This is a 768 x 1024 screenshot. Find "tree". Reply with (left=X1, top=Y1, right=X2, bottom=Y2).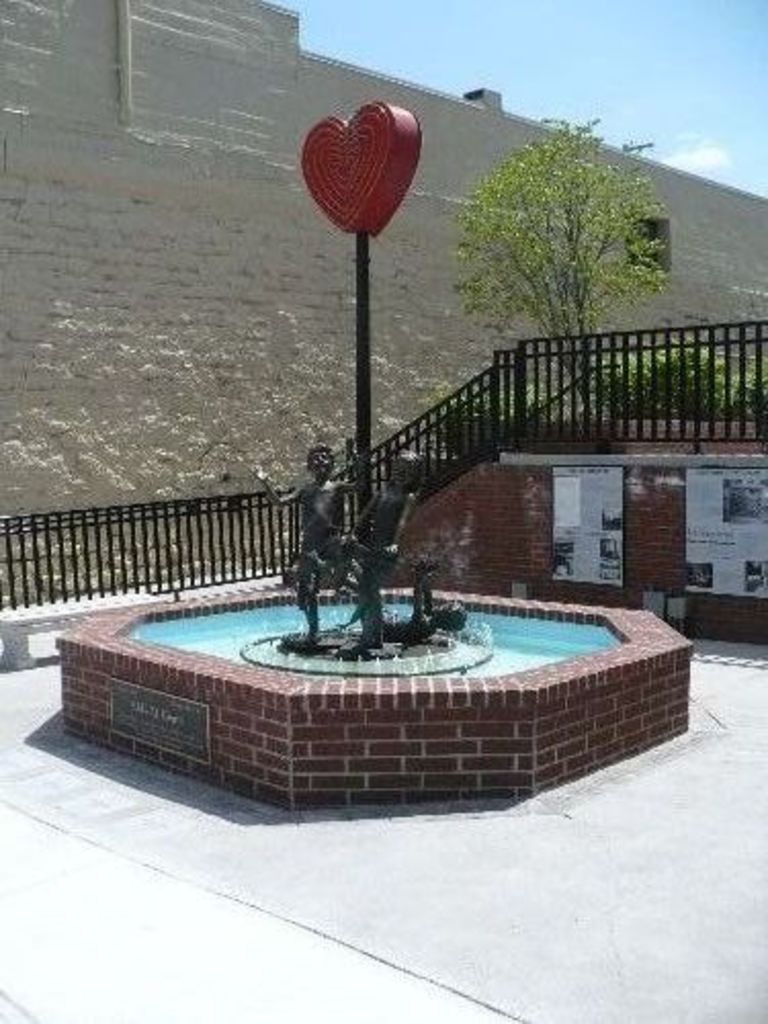
(left=610, top=350, right=762, bottom=432).
